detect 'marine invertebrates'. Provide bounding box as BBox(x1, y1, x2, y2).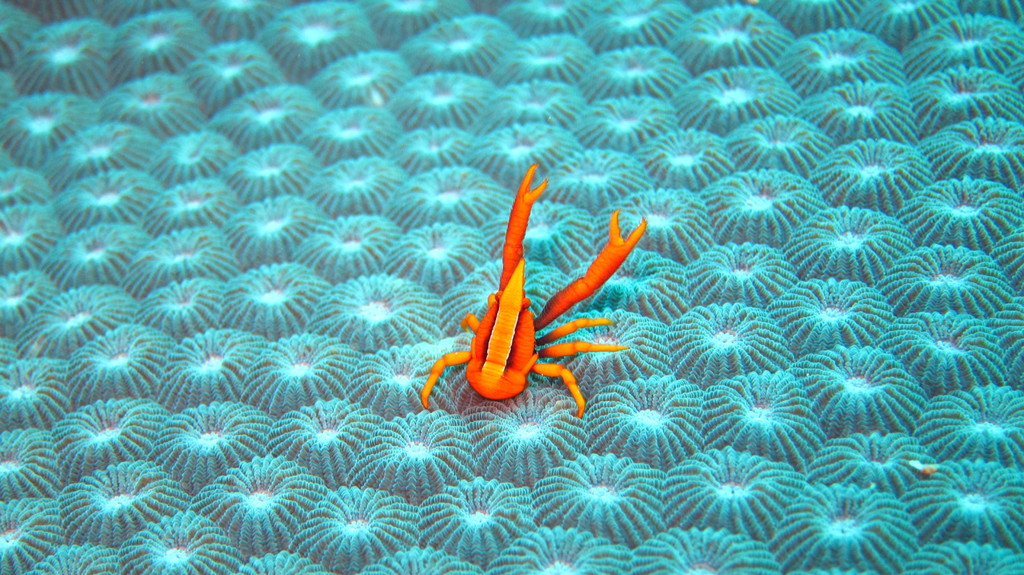
BBox(31, 114, 182, 182).
